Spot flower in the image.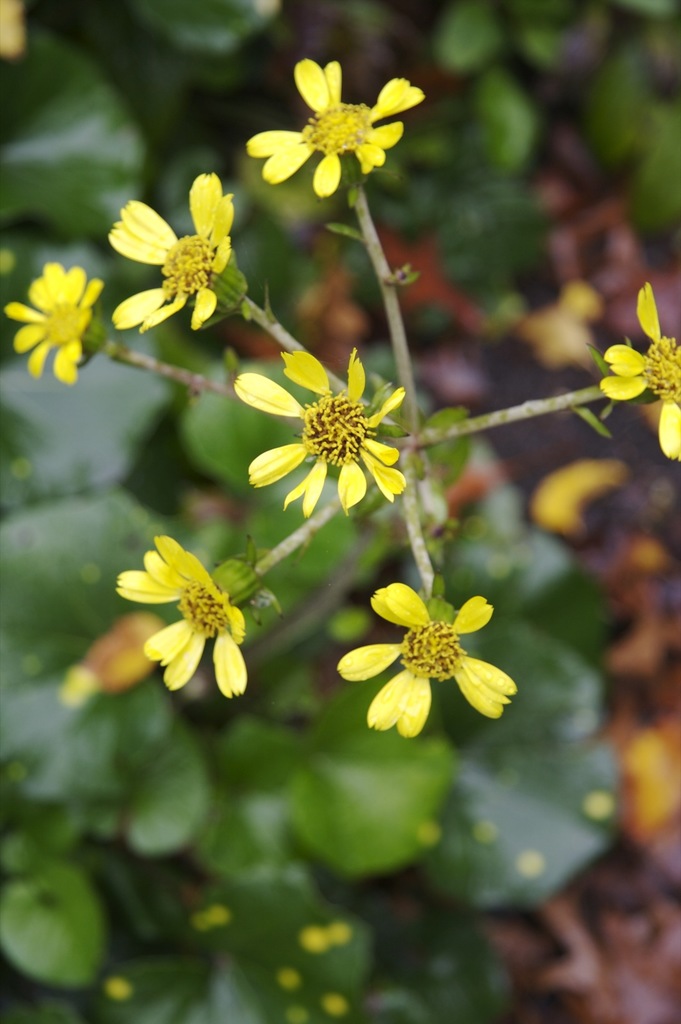
flower found at rect(321, 1000, 345, 1022).
